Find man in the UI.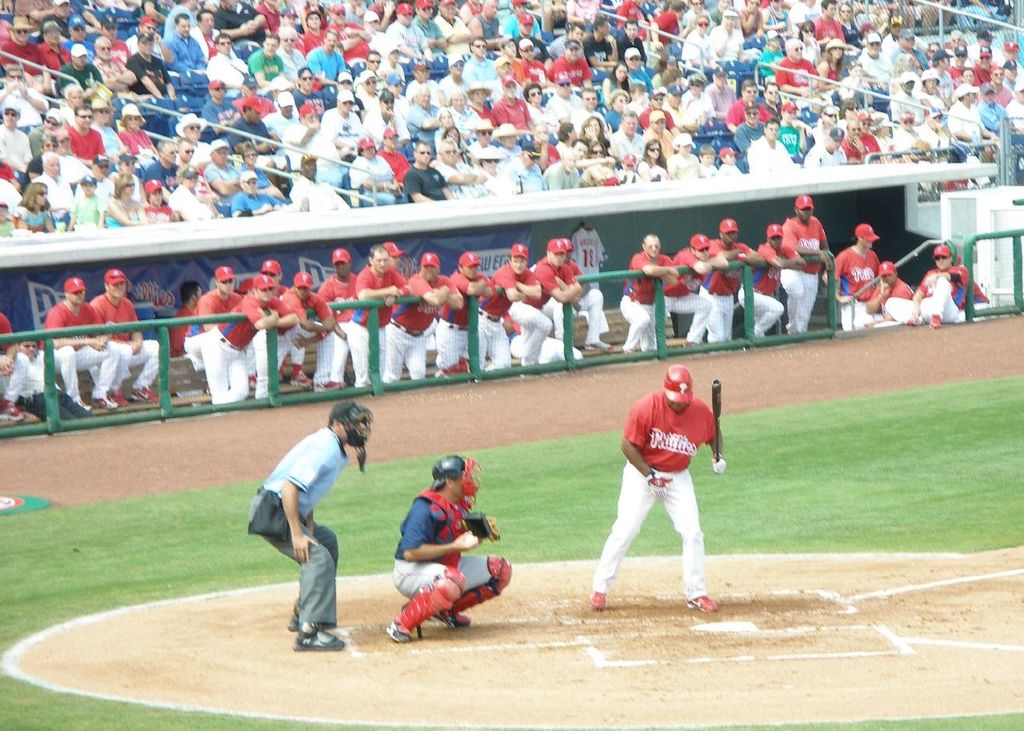
UI element at <box>43,277,121,406</box>.
